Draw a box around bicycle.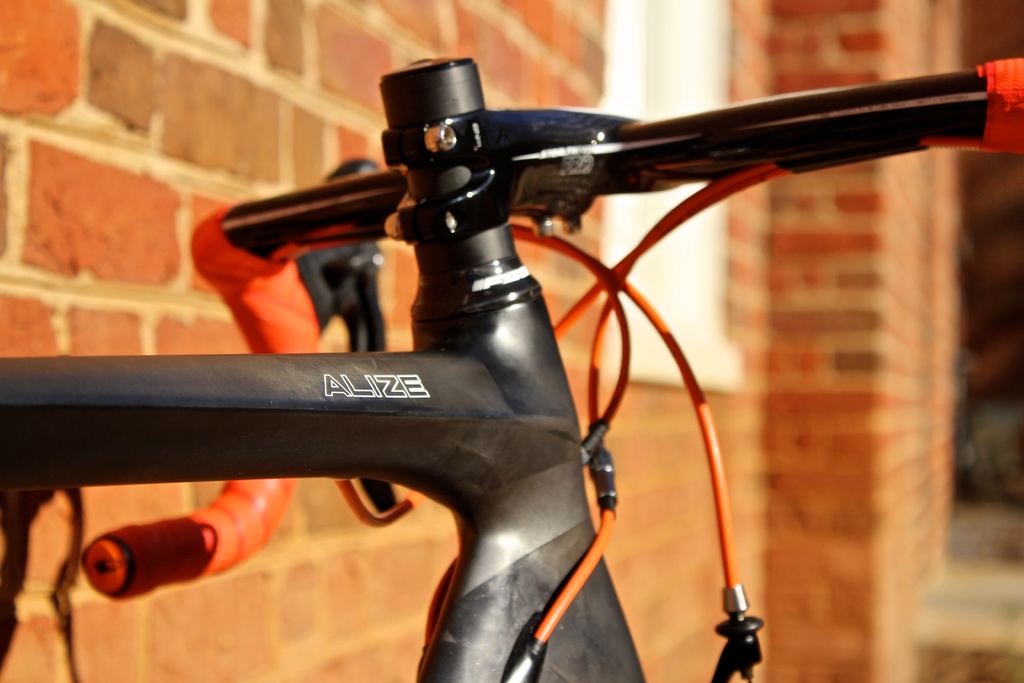
detection(0, 63, 1023, 682).
